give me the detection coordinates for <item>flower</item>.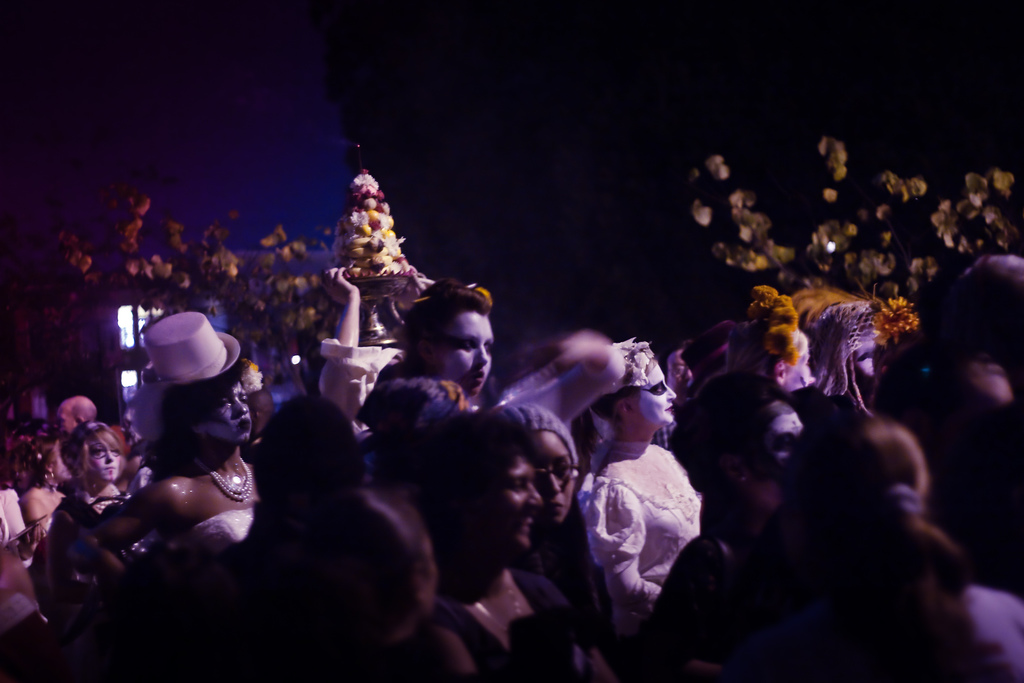
[x1=852, y1=288, x2=937, y2=352].
